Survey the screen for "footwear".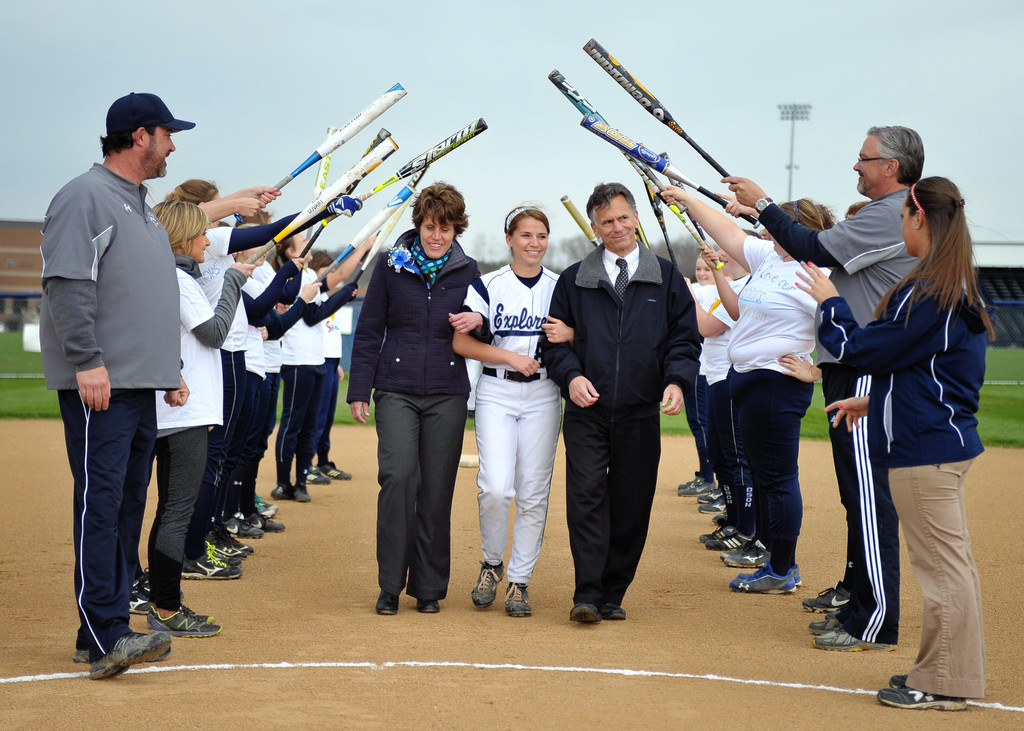
Survey found: [left=291, top=481, right=308, bottom=502].
